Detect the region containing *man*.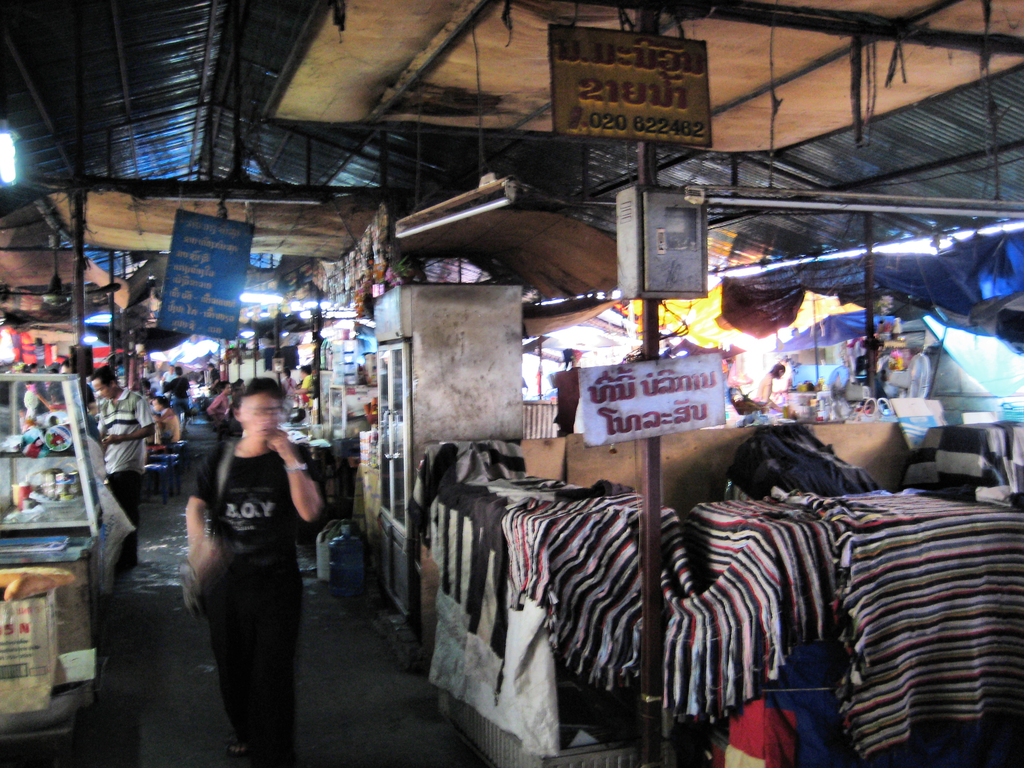
<bbox>168, 370, 333, 758</bbox>.
